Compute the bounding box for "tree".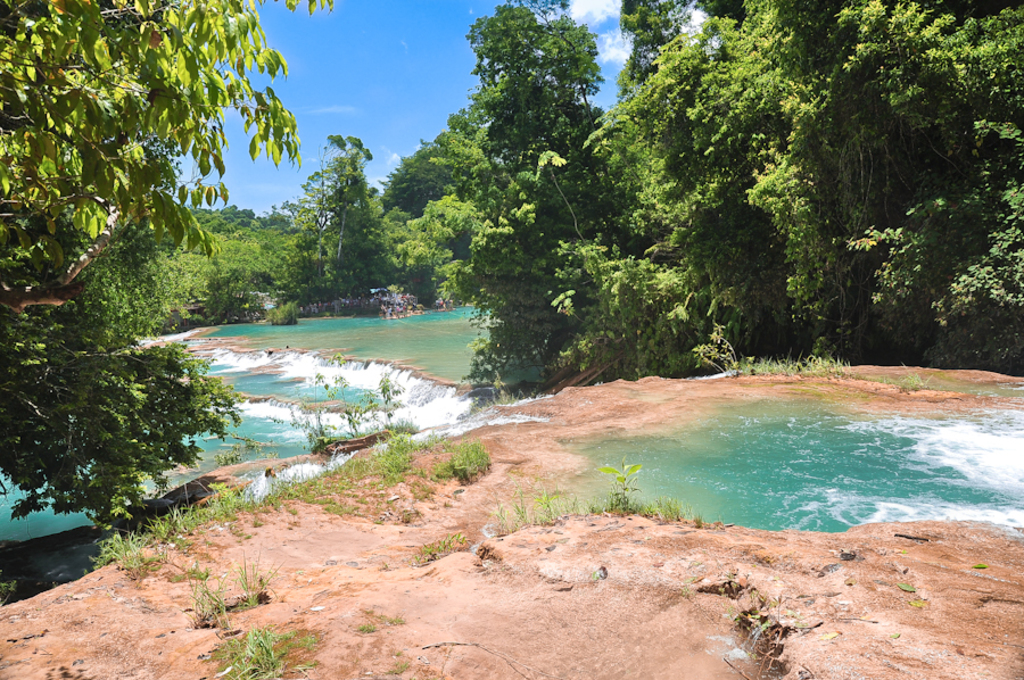
l=385, t=115, r=493, b=207.
